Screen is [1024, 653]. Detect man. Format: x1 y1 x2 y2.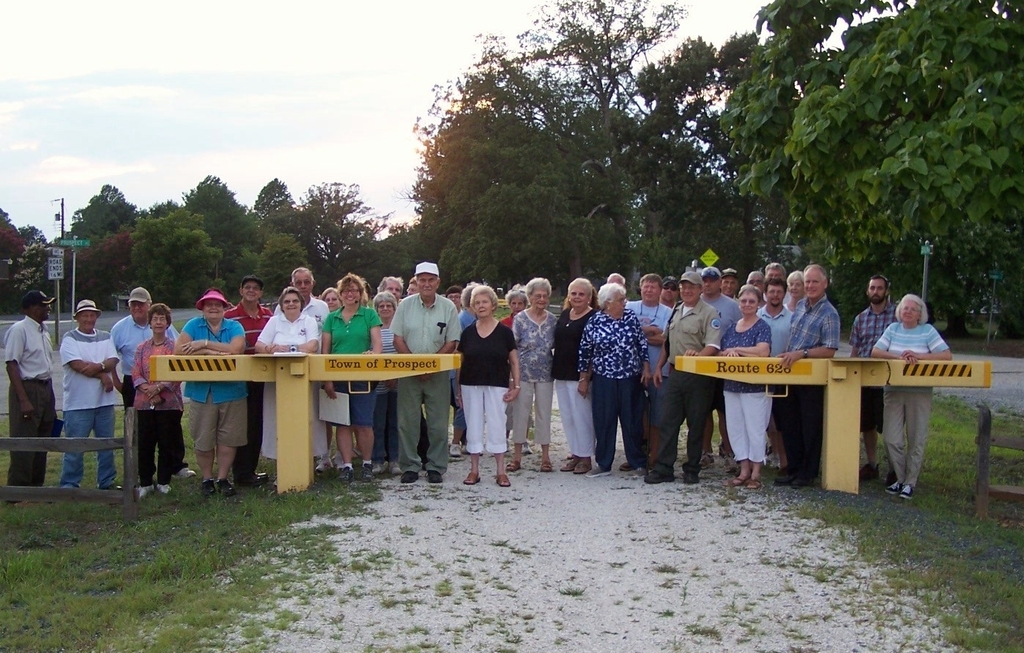
376 260 453 472.
